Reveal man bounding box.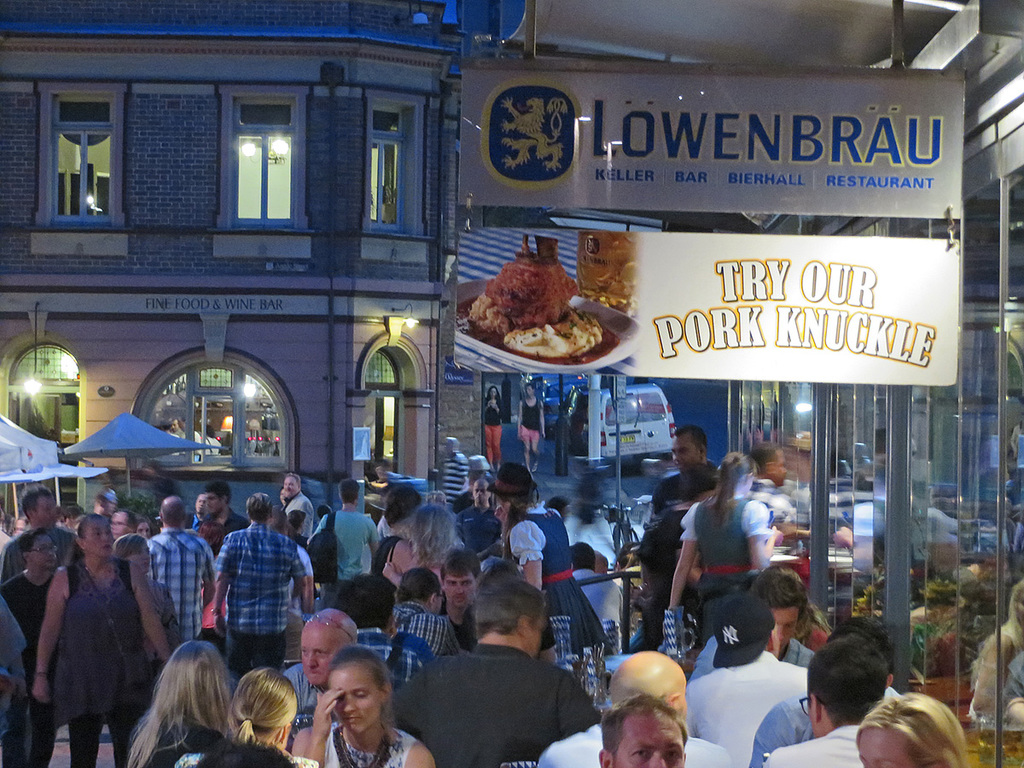
Revealed: <region>592, 548, 621, 594</region>.
